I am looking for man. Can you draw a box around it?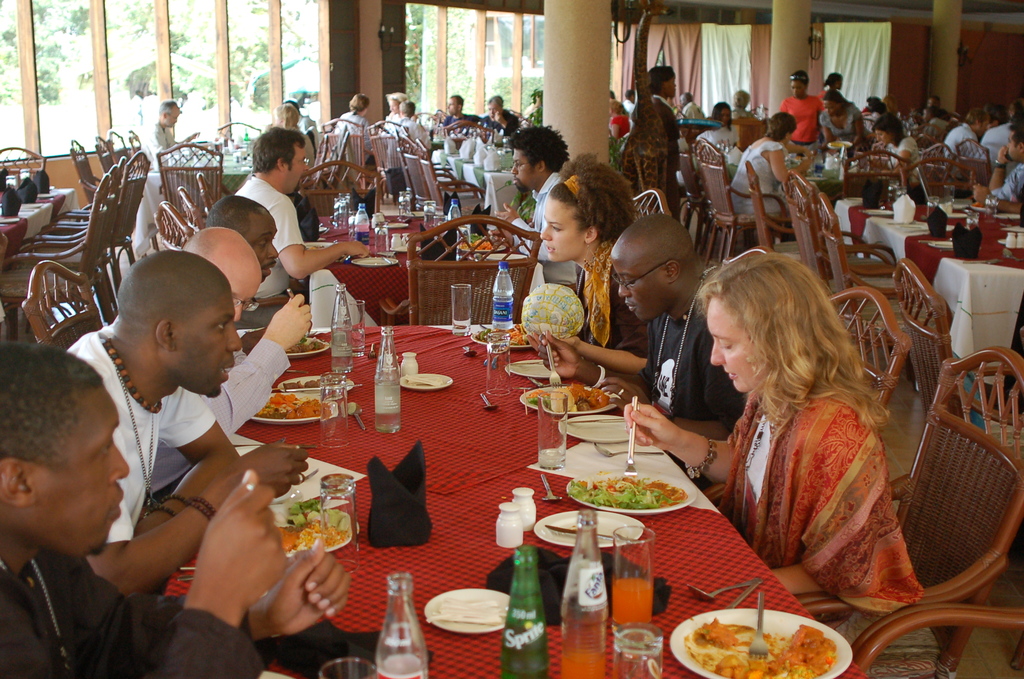
Sure, the bounding box is detection(443, 88, 486, 137).
